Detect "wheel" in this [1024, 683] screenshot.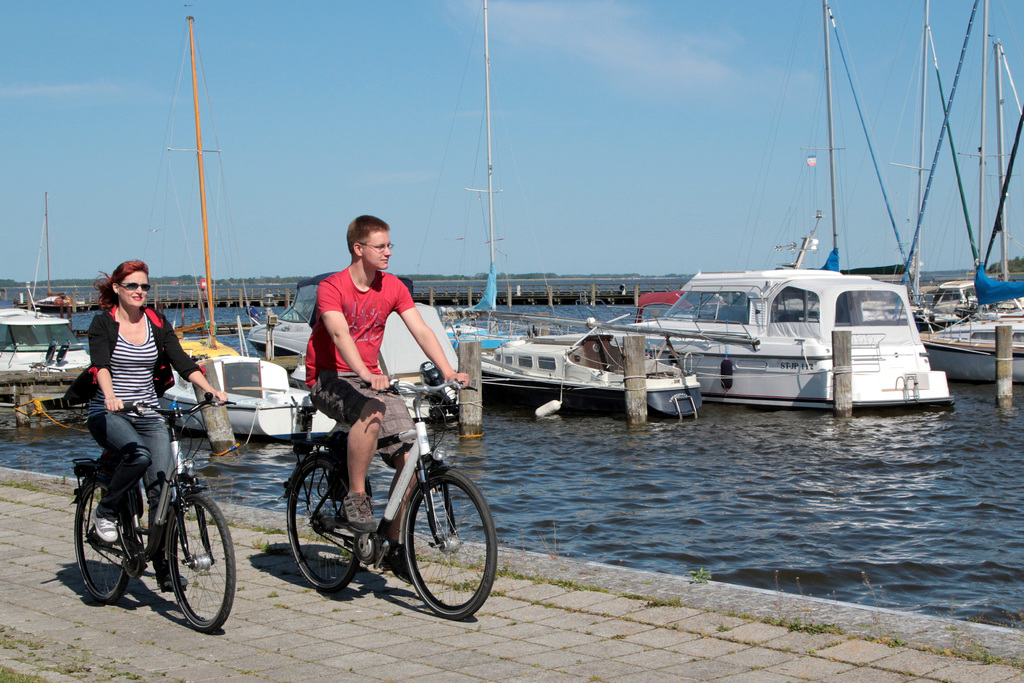
Detection: bbox=[403, 464, 500, 620].
